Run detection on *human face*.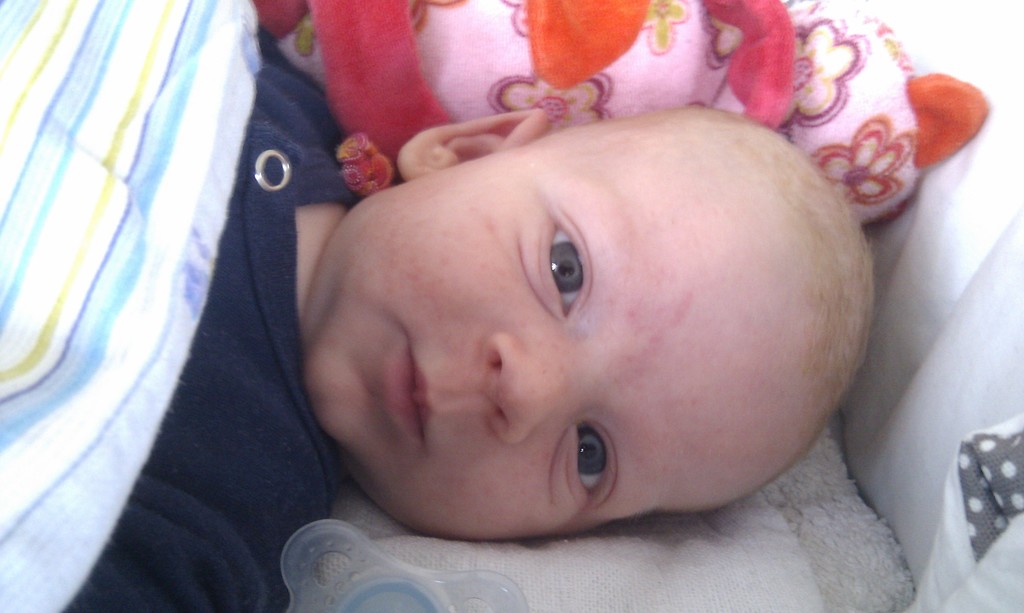
Result: <bbox>303, 112, 695, 546</bbox>.
